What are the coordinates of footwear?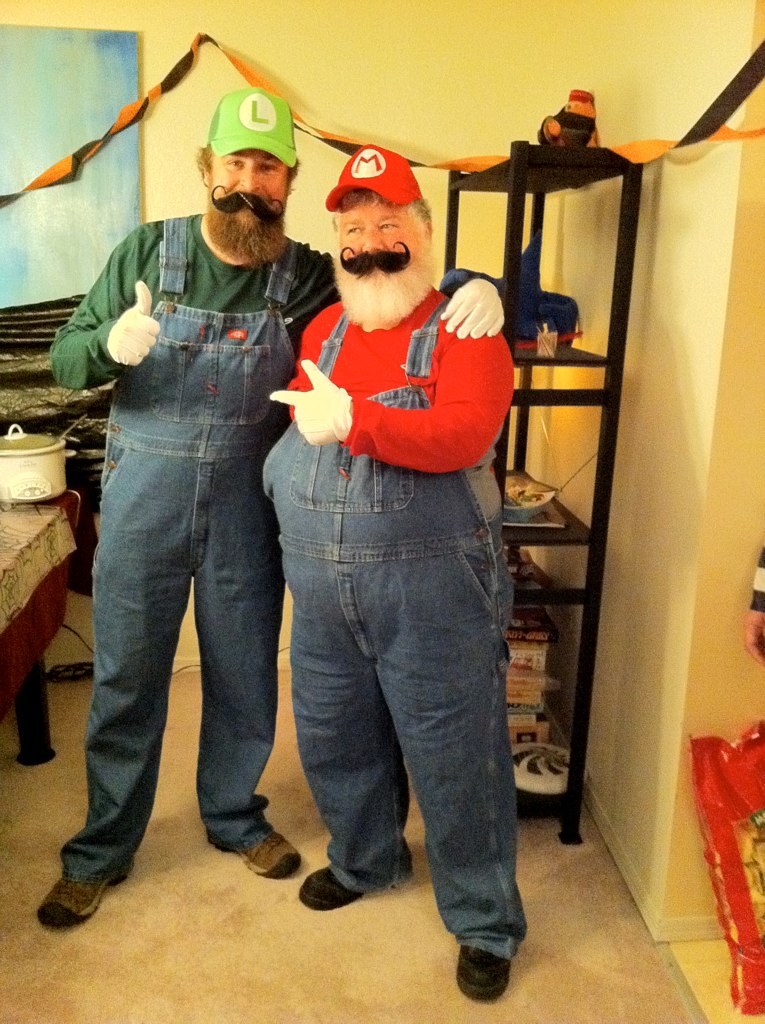
452,925,532,1002.
